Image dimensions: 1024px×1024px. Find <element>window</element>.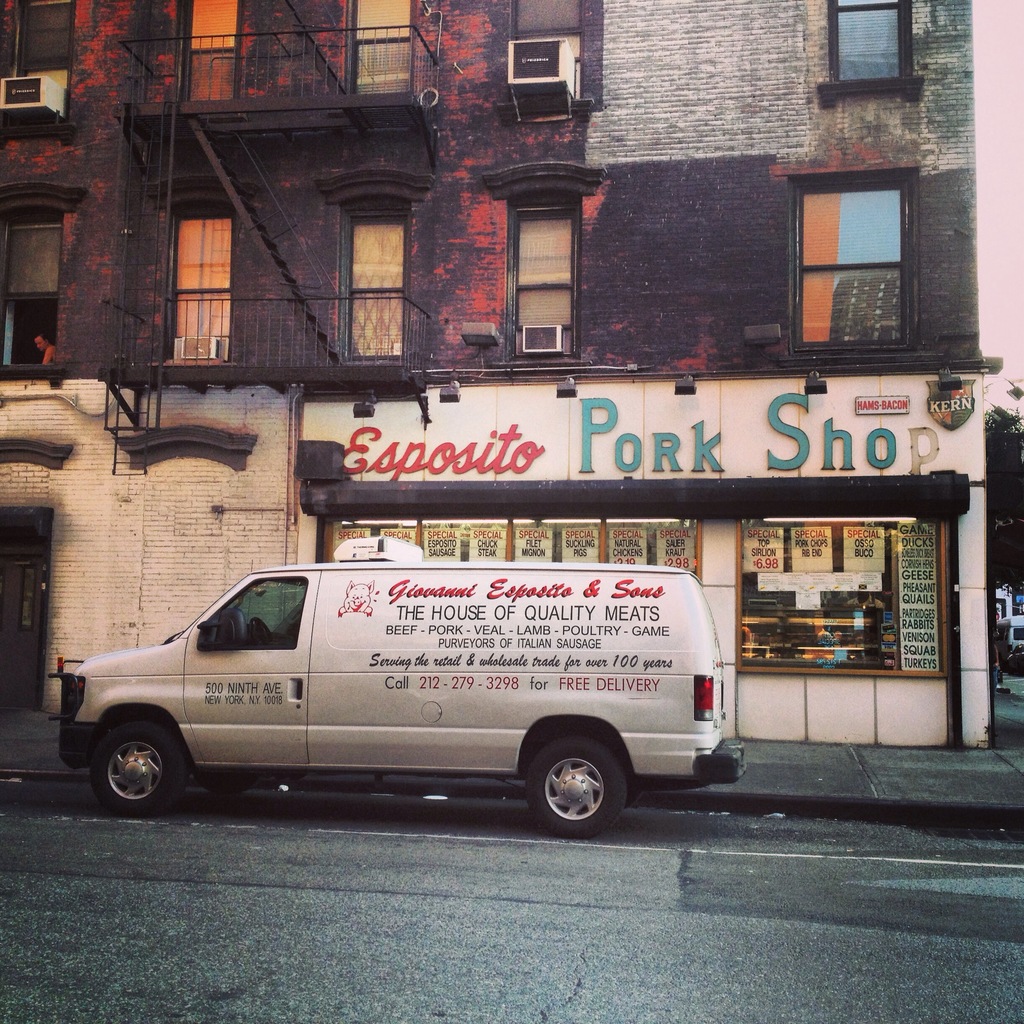
(x1=156, y1=1, x2=236, y2=99).
